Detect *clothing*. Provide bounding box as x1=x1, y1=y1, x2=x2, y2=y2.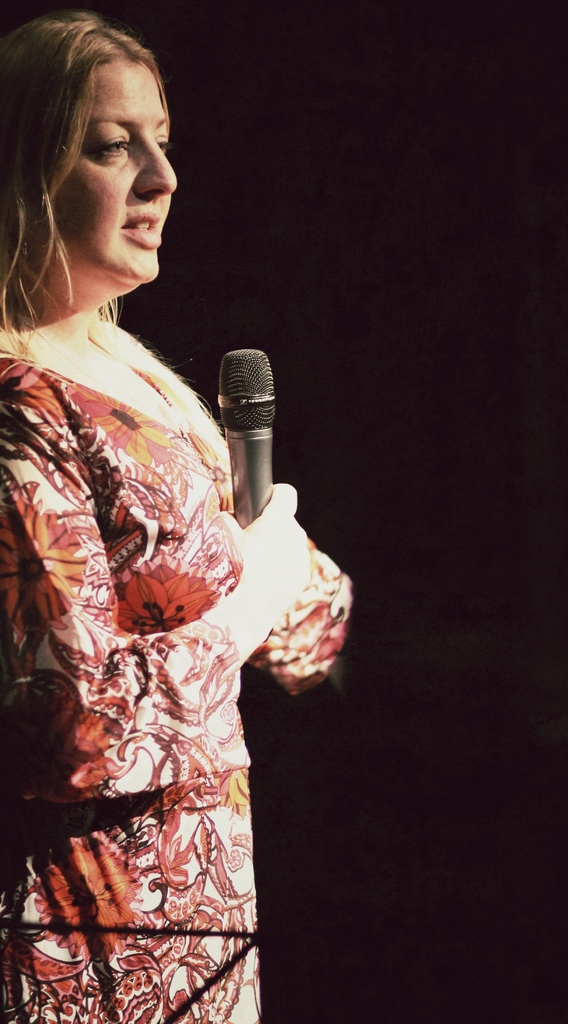
x1=21, y1=298, x2=318, y2=975.
